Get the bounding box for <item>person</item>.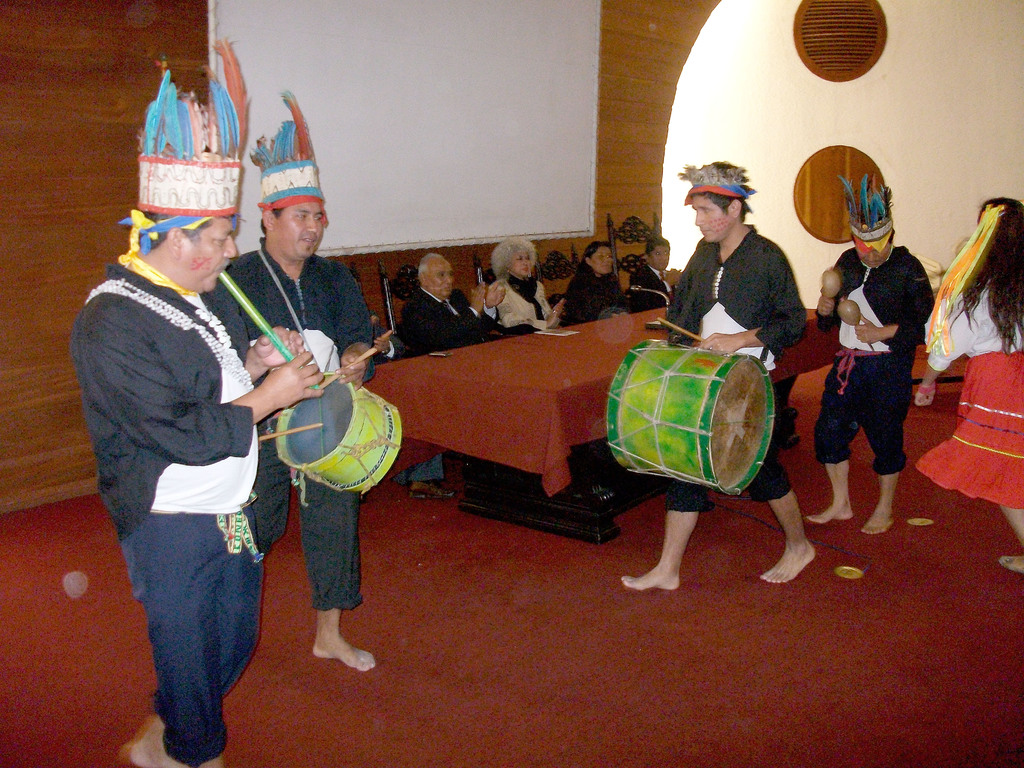
left=627, top=236, right=687, bottom=308.
